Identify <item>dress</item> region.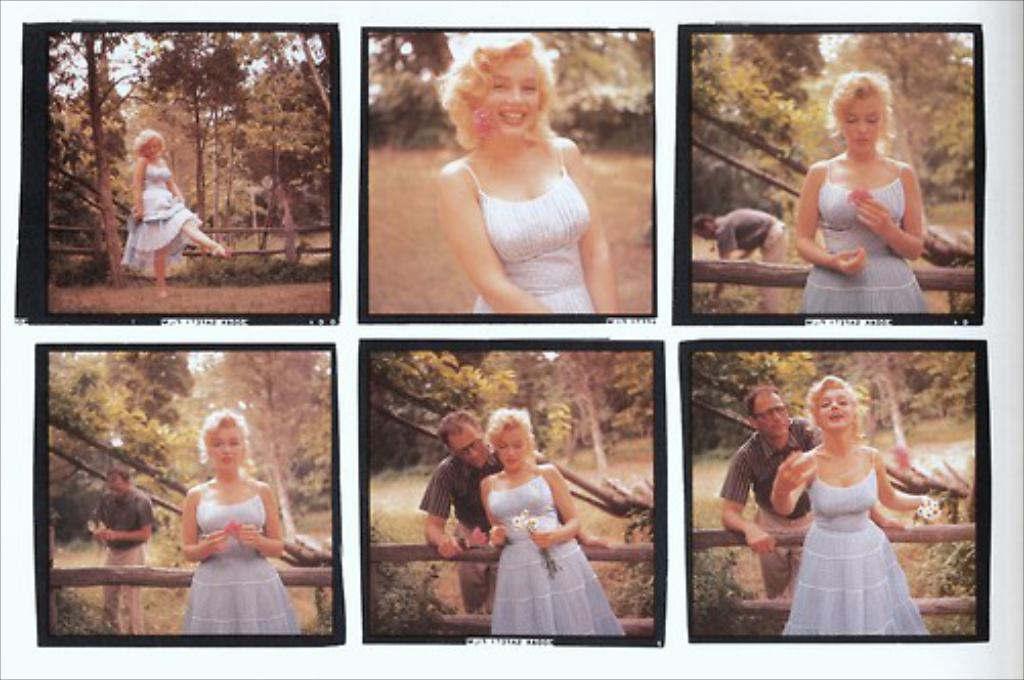
Region: [x1=489, y1=463, x2=623, y2=635].
